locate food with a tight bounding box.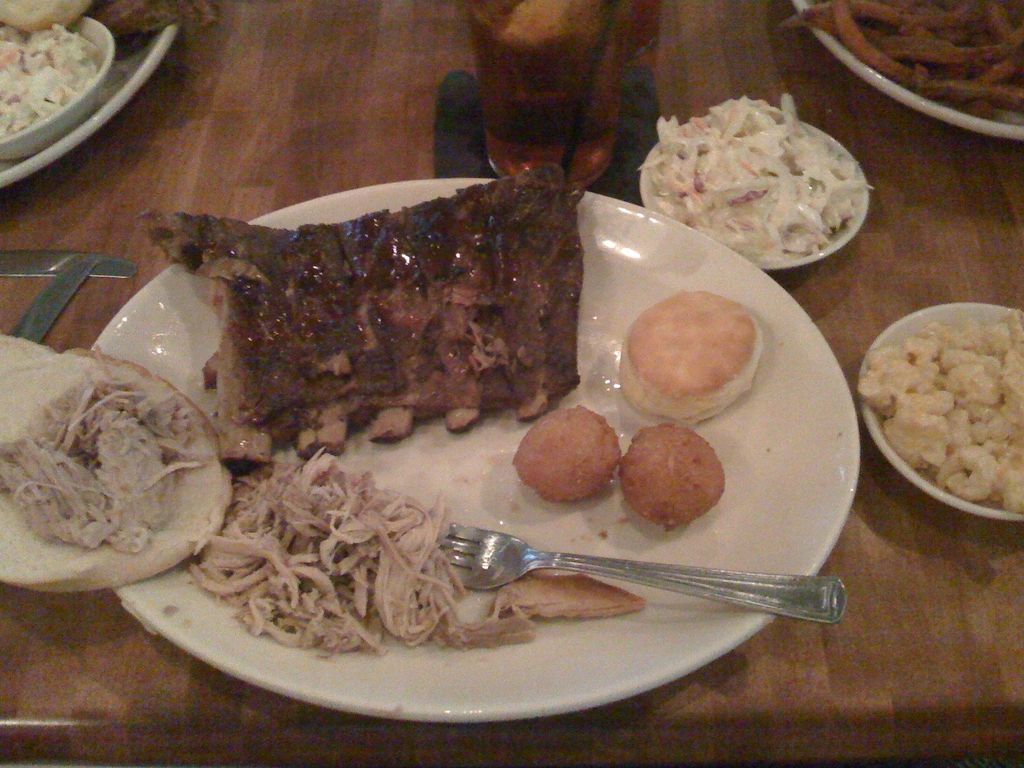
bbox=[620, 420, 727, 534].
